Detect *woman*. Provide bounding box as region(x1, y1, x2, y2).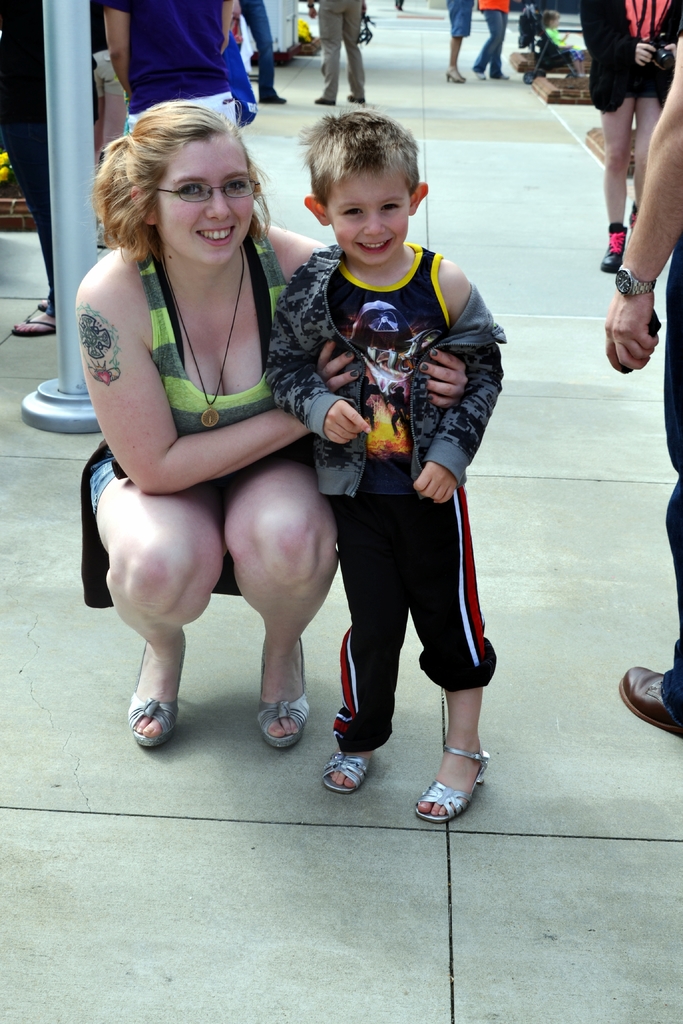
region(31, 111, 374, 759).
